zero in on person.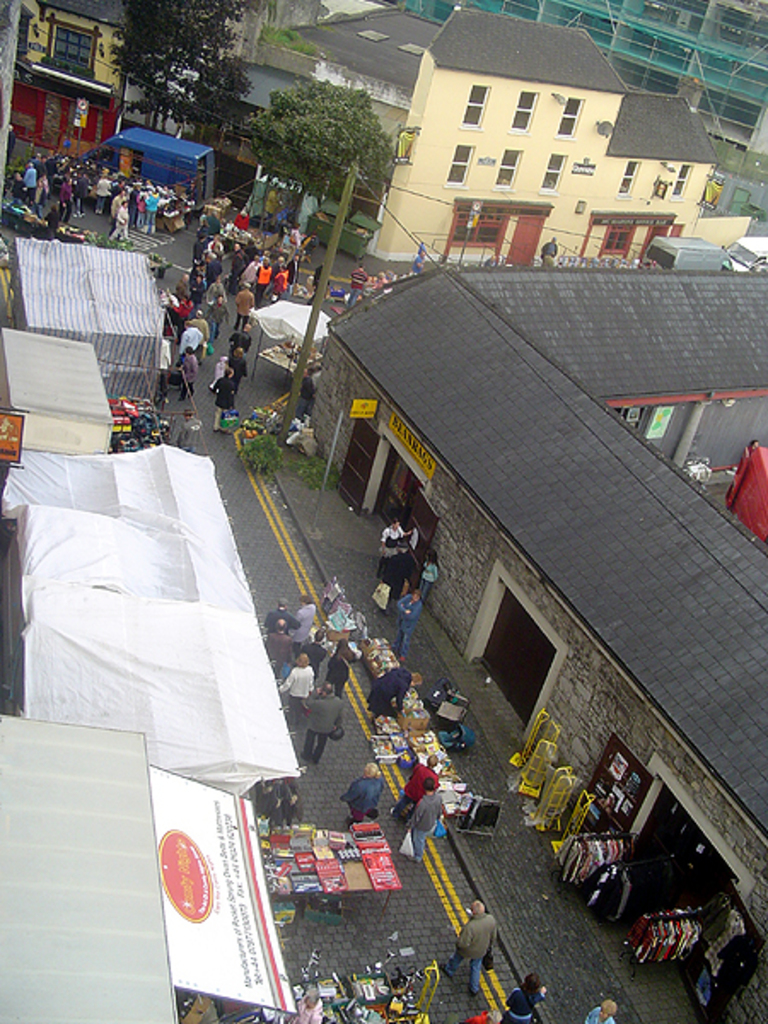
Zeroed in: [183, 406, 203, 452].
